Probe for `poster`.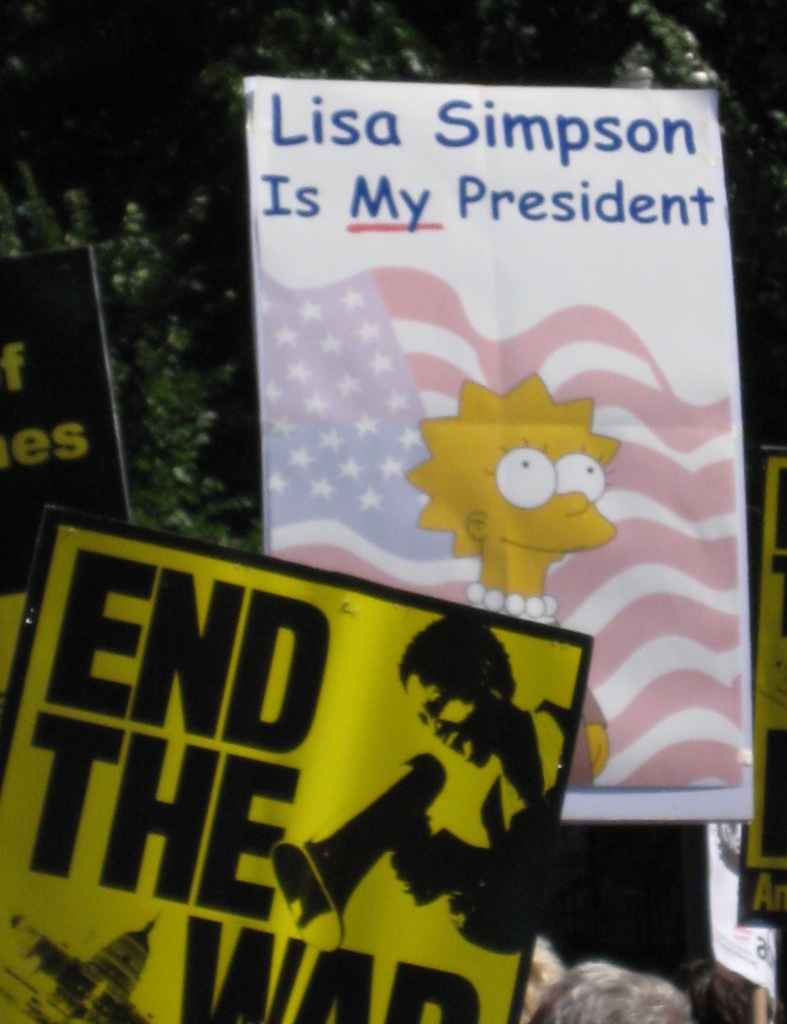
Probe result: x1=0, y1=500, x2=592, y2=1023.
